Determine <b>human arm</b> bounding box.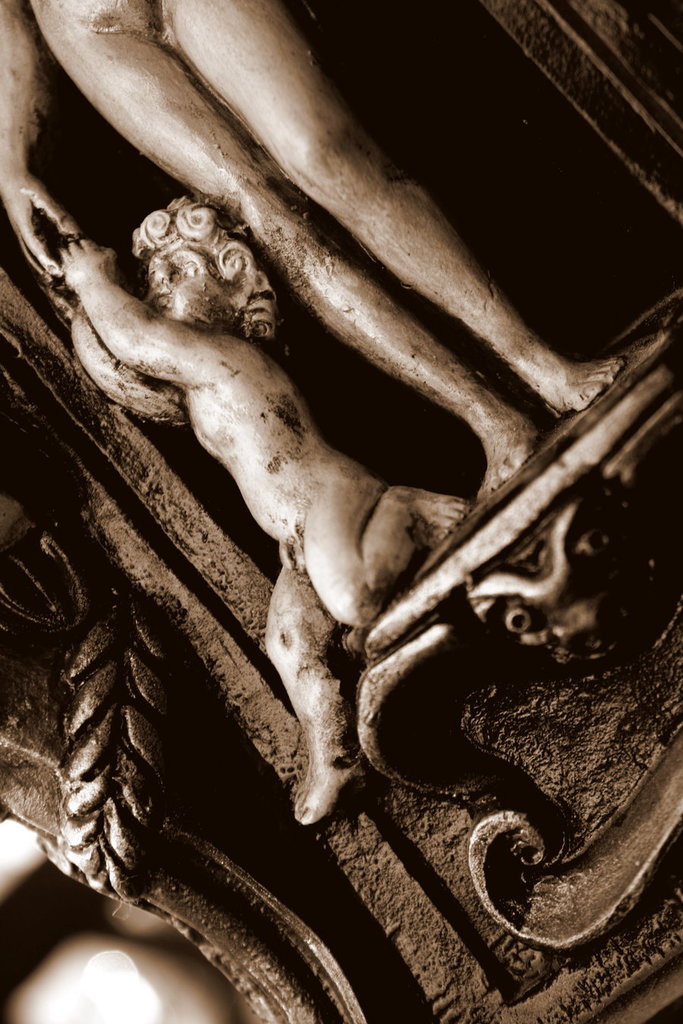
Determined: (0,0,63,284).
